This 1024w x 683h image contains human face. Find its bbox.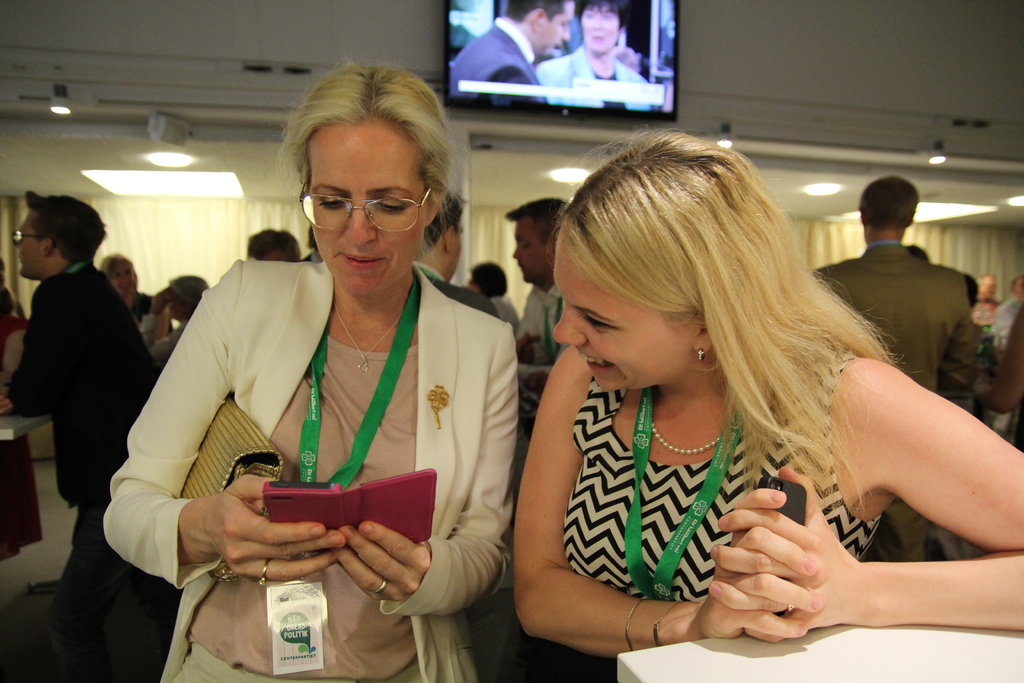
581/4/623/59.
